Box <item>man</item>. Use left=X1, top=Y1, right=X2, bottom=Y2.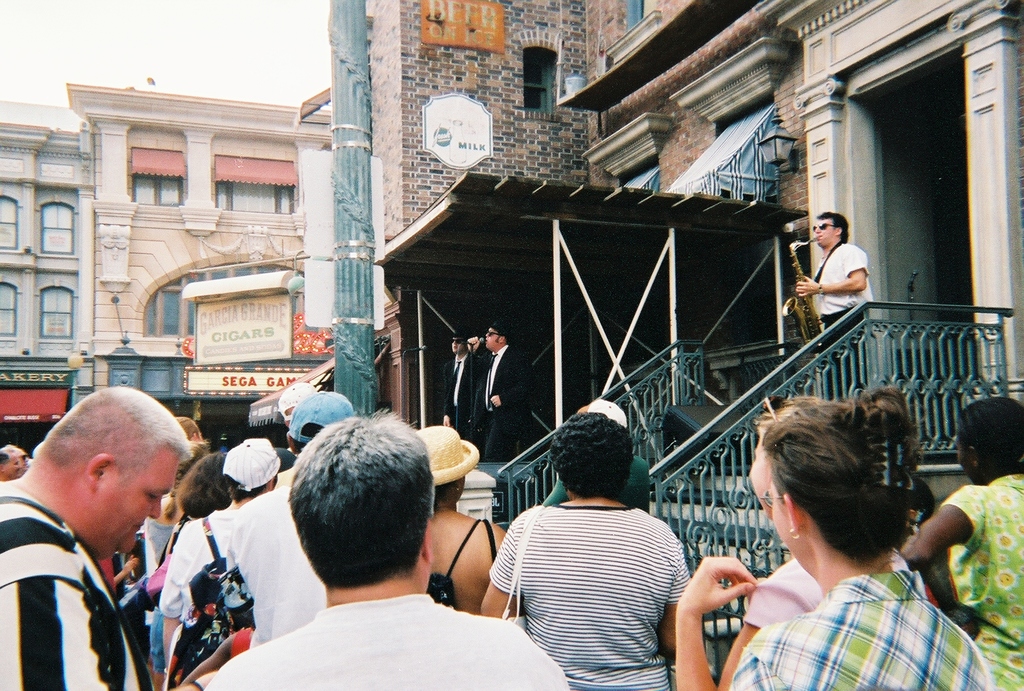
left=221, top=390, right=356, bottom=648.
